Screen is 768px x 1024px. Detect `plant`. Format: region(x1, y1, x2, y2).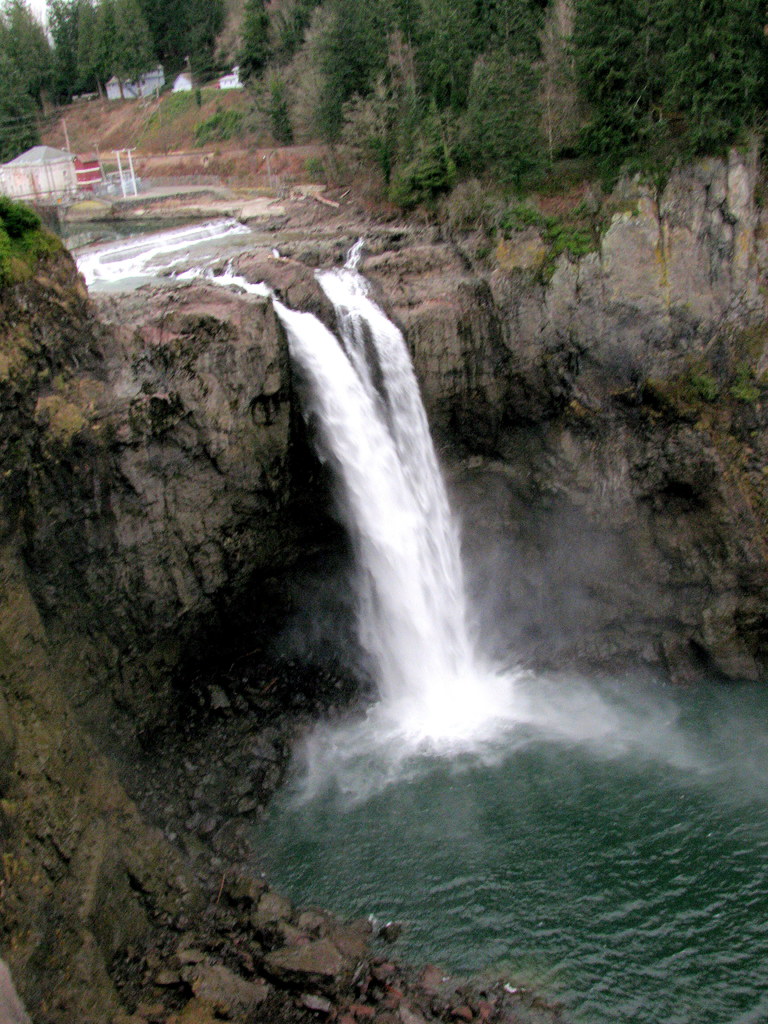
region(0, 223, 24, 270).
